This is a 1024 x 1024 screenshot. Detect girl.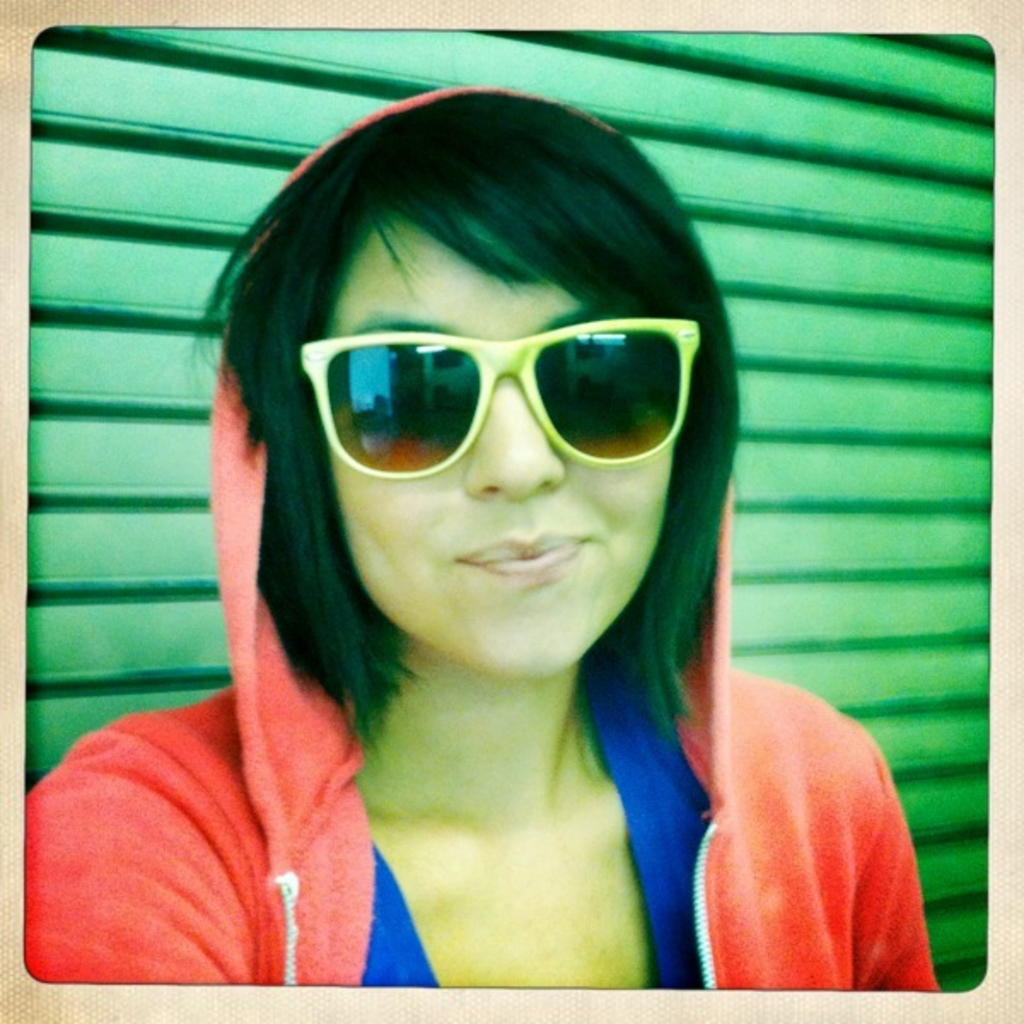
select_region(15, 73, 942, 993).
